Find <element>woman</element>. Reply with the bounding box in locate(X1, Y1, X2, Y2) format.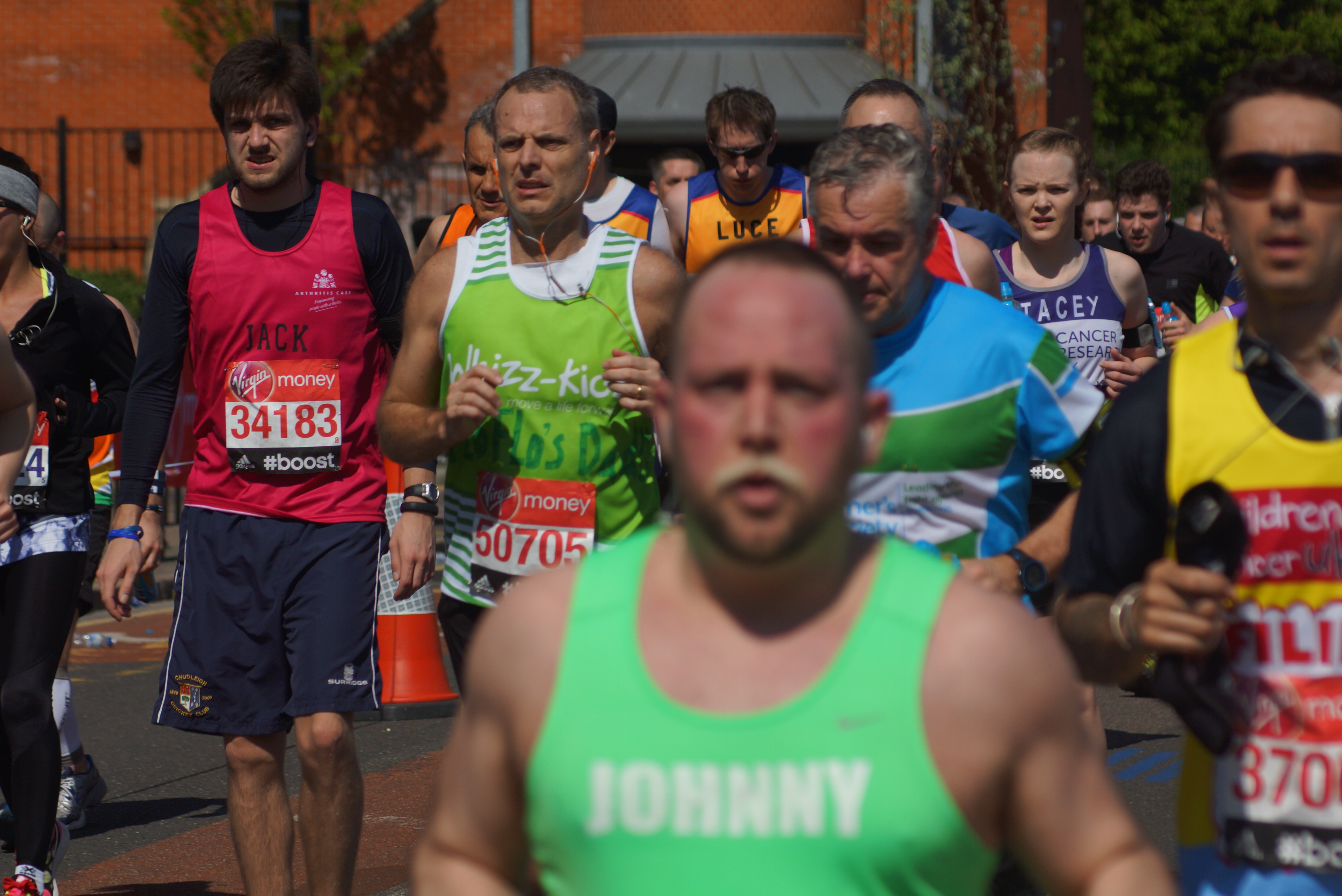
locate(314, 39, 367, 128).
